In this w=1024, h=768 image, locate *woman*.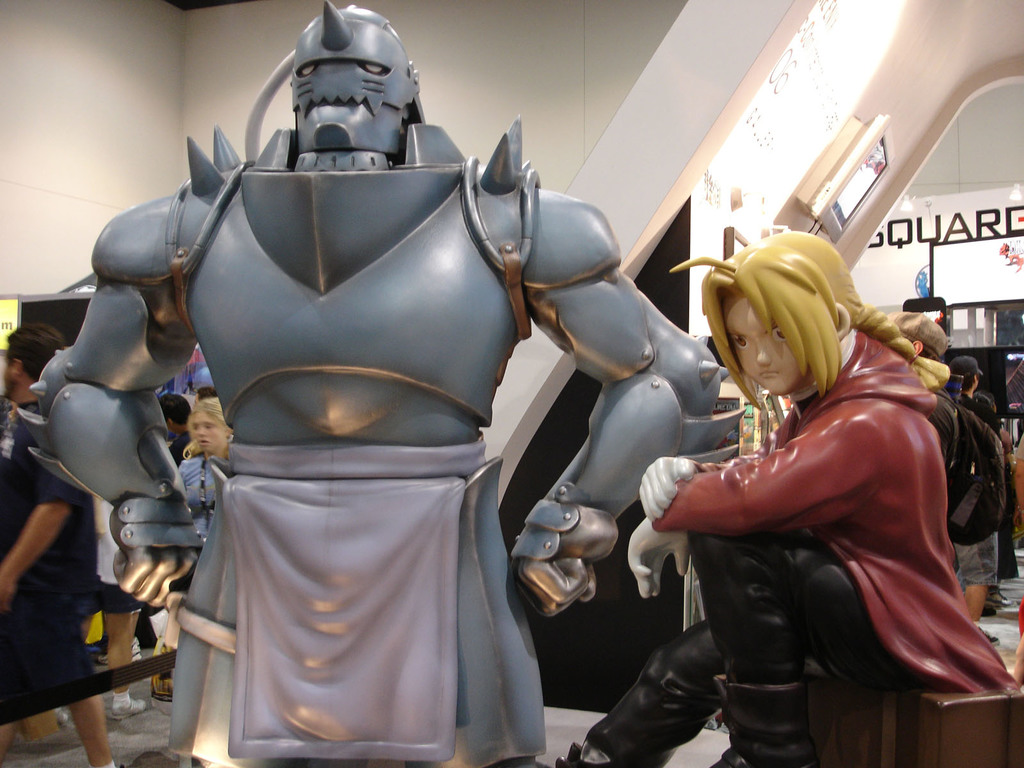
Bounding box: BBox(561, 226, 1009, 767).
